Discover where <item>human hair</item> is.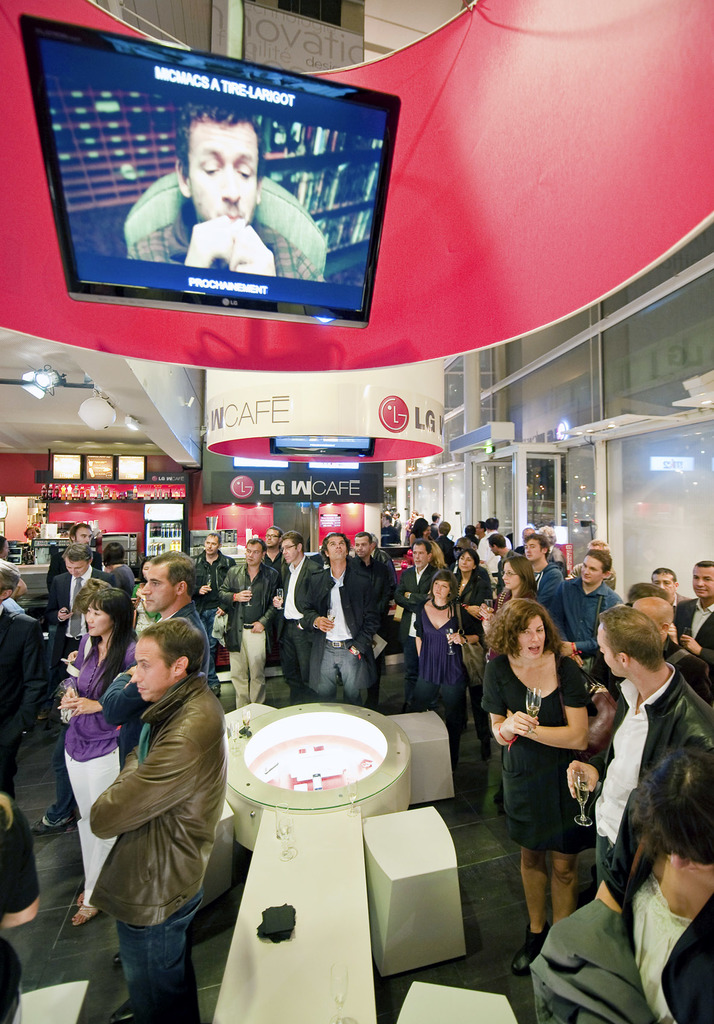
Discovered at <region>593, 604, 663, 673</region>.
